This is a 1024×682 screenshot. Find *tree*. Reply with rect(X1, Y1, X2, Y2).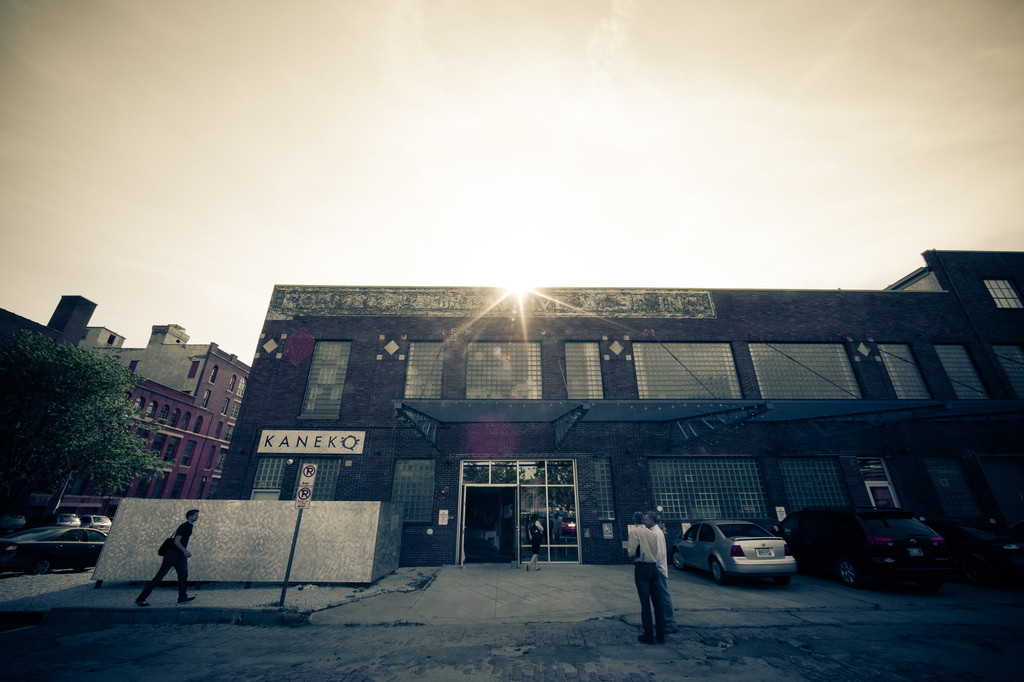
rect(6, 339, 170, 521).
